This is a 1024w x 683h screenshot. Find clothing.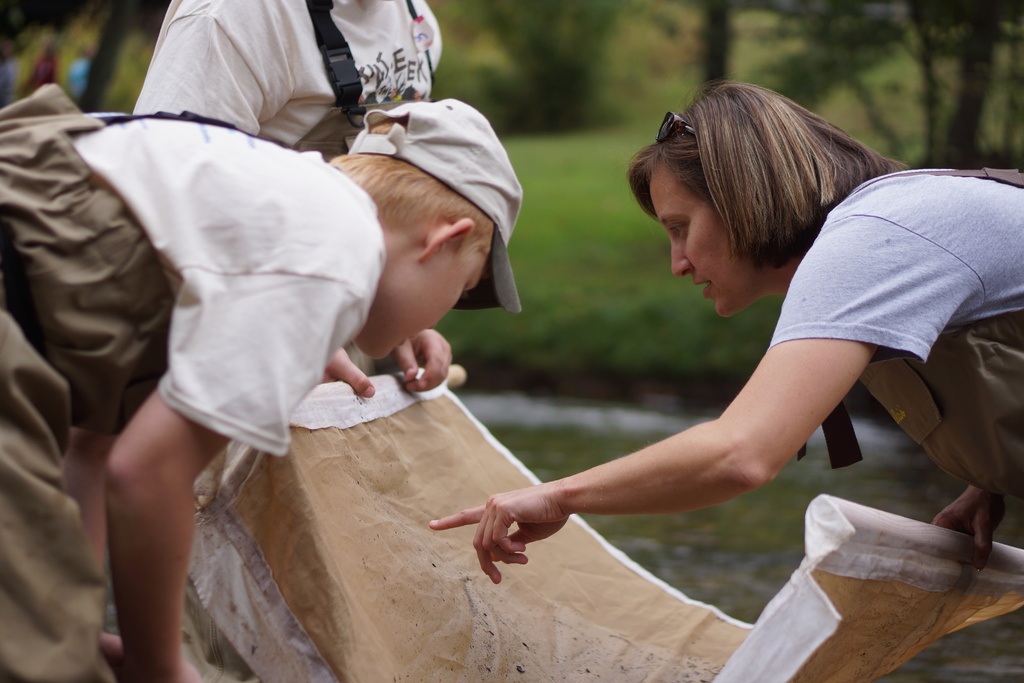
Bounding box: left=23, top=69, right=403, bottom=555.
